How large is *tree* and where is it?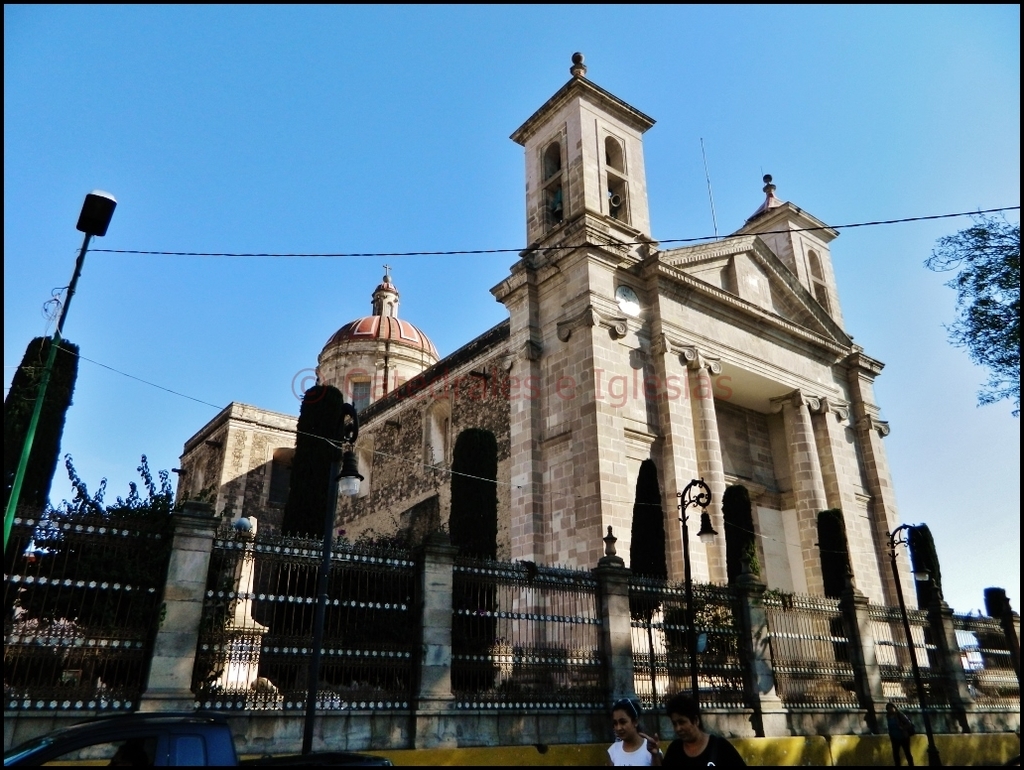
Bounding box: left=919, top=205, right=1023, bottom=420.
